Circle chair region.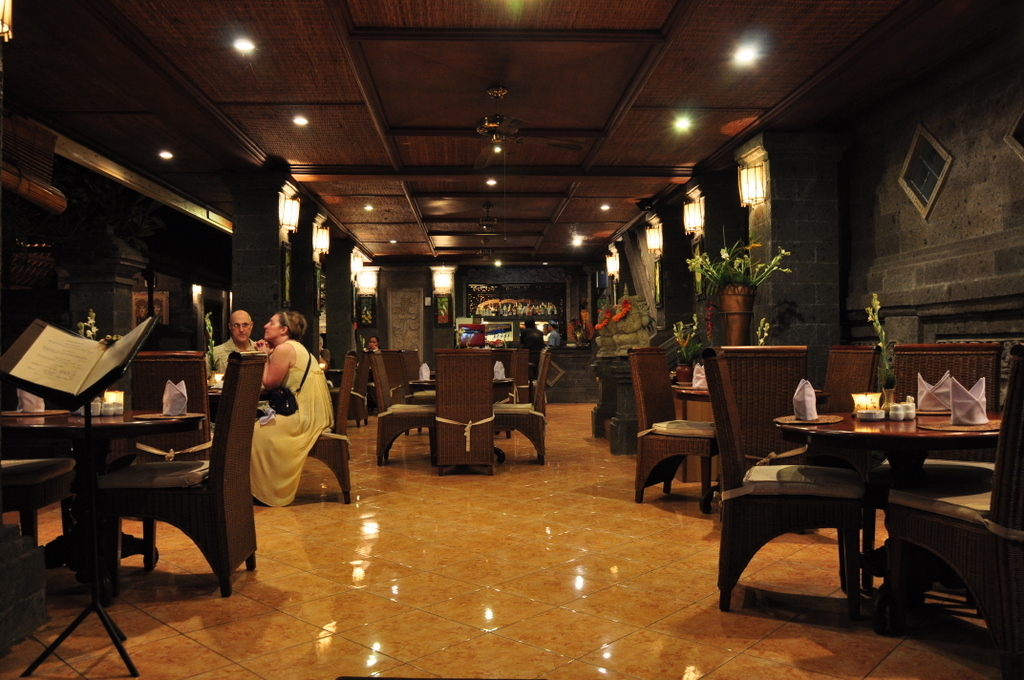
Region: 494 351 551 466.
